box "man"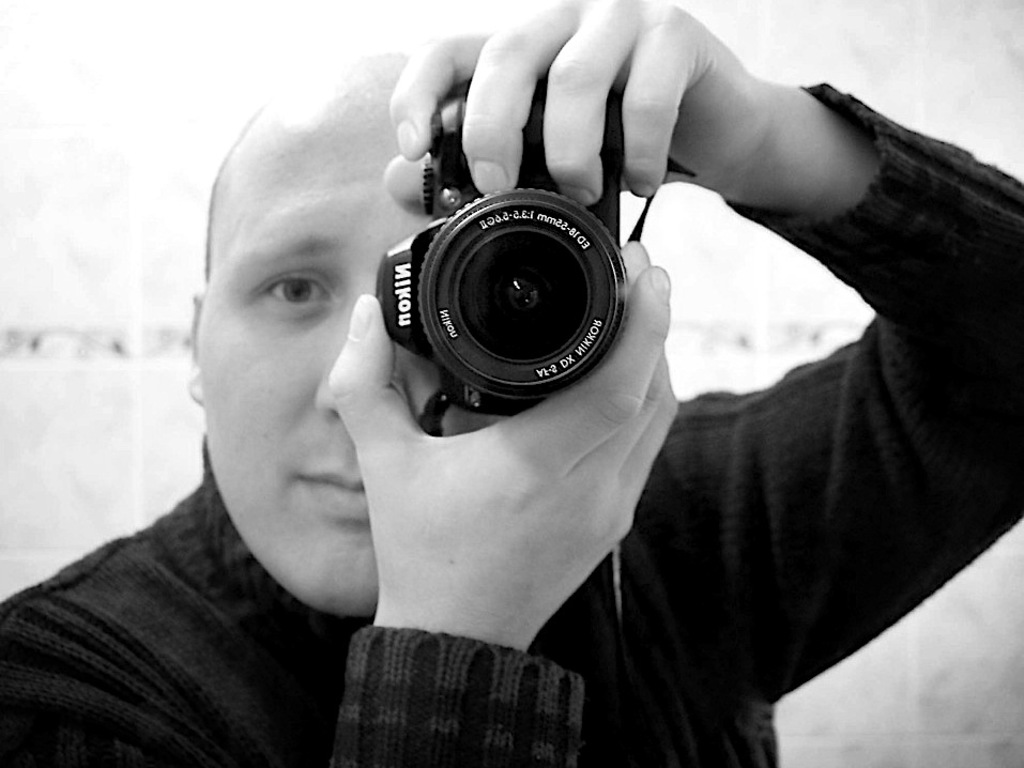
pyautogui.locateOnScreen(18, 48, 1003, 696)
